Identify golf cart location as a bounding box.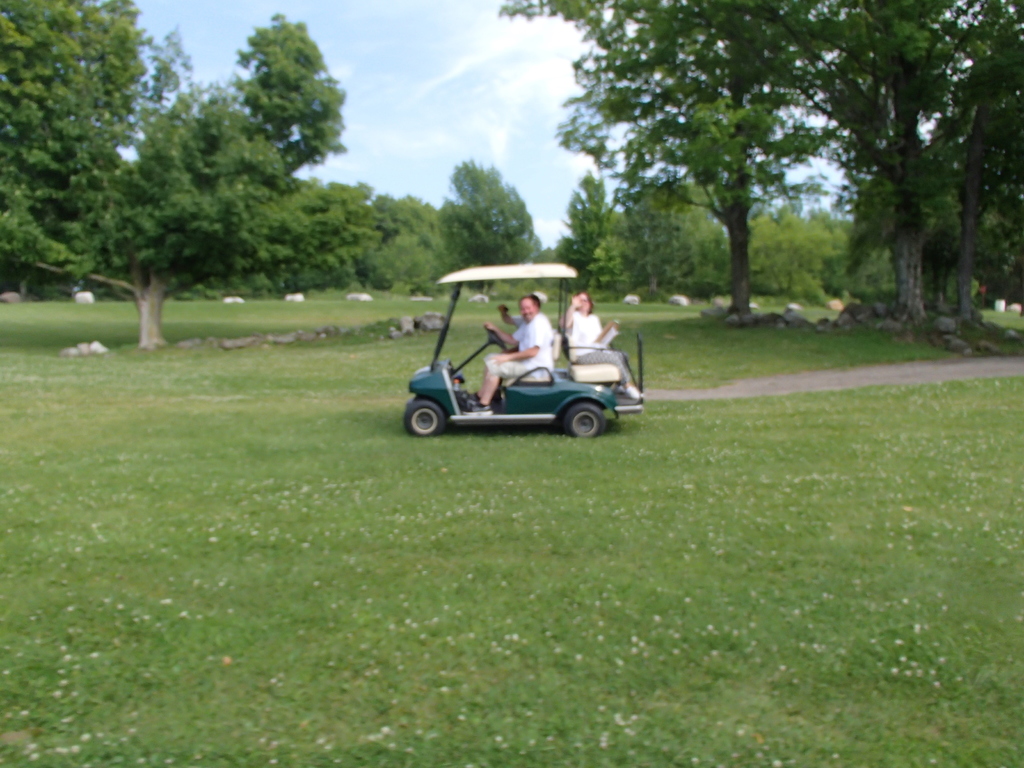
pyautogui.locateOnScreen(403, 260, 646, 438).
